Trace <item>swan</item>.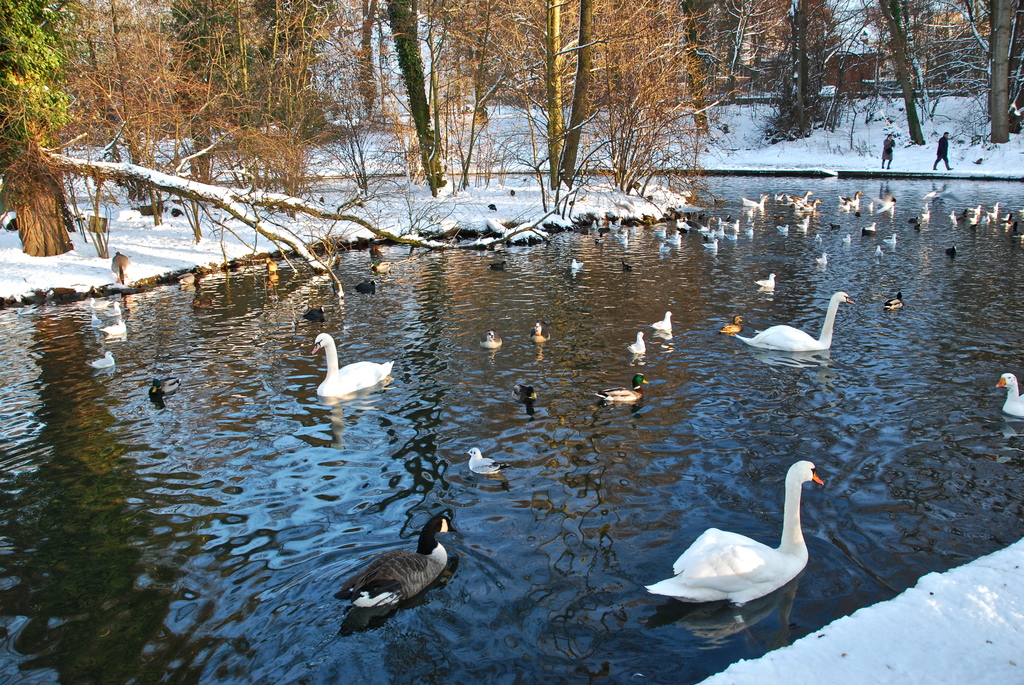
Traced to 842, 233, 852, 245.
